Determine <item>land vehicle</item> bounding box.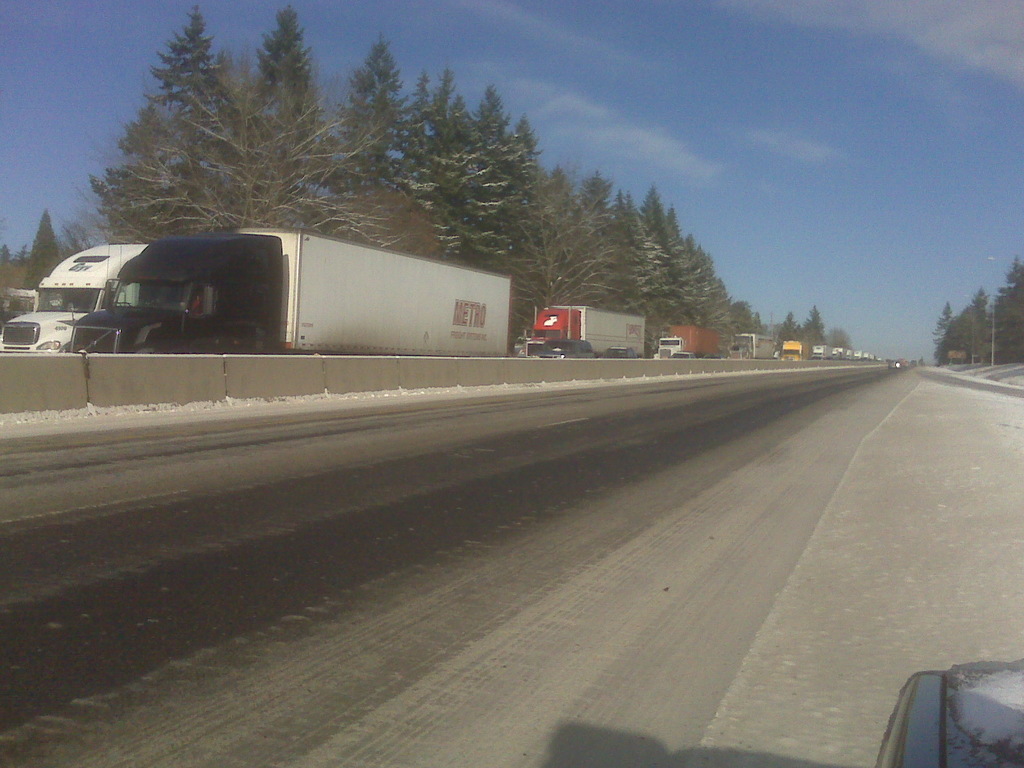
Determined: {"x1": 876, "y1": 659, "x2": 1022, "y2": 767}.
